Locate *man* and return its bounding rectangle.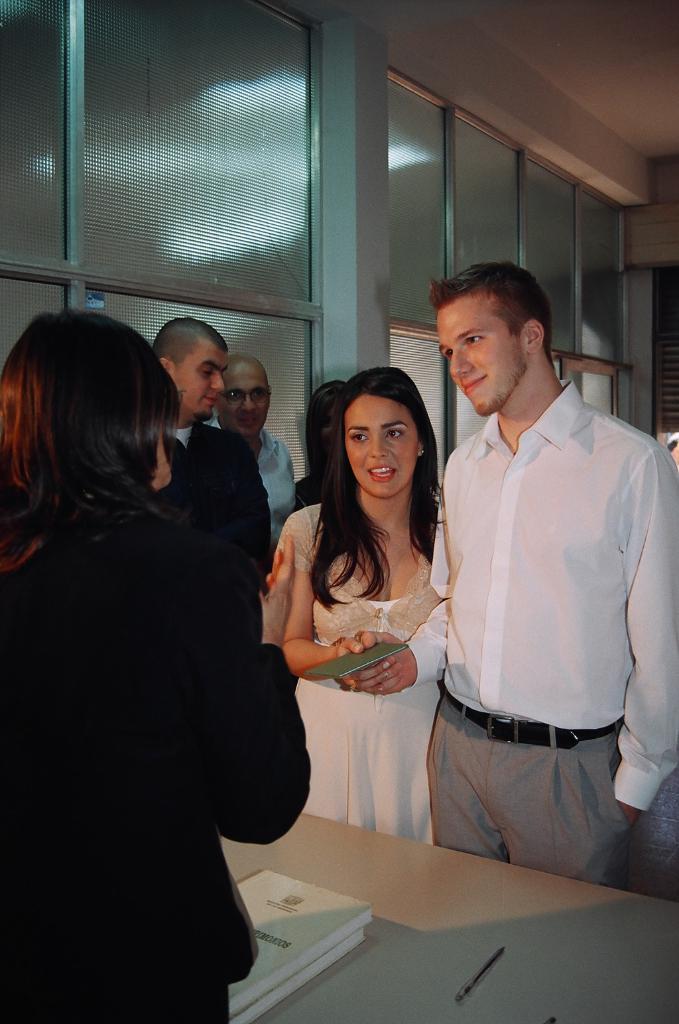
select_region(408, 241, 658, 926).
